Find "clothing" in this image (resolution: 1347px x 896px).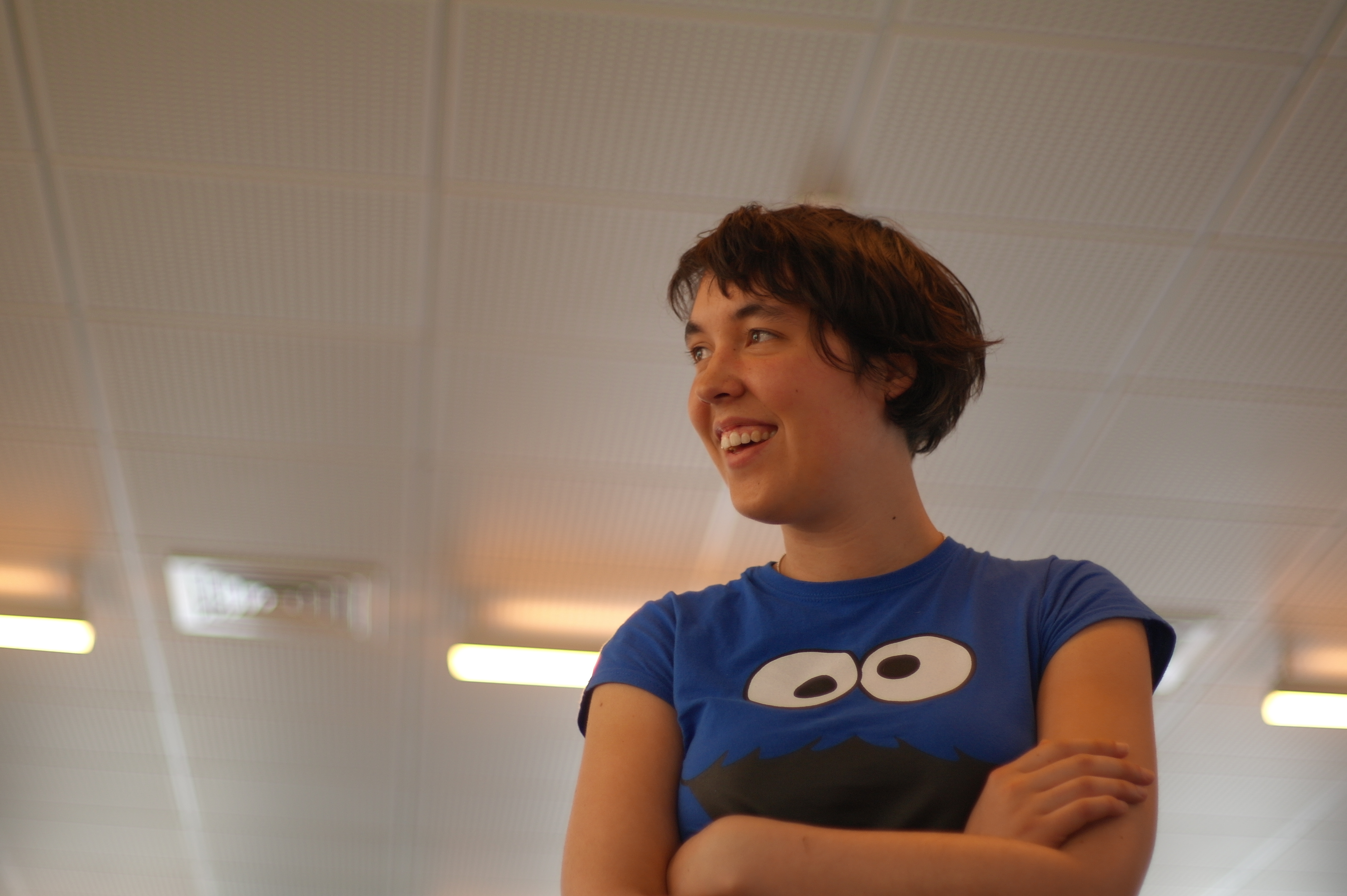
x1=176, y1=147, x2=343, y2=256.
